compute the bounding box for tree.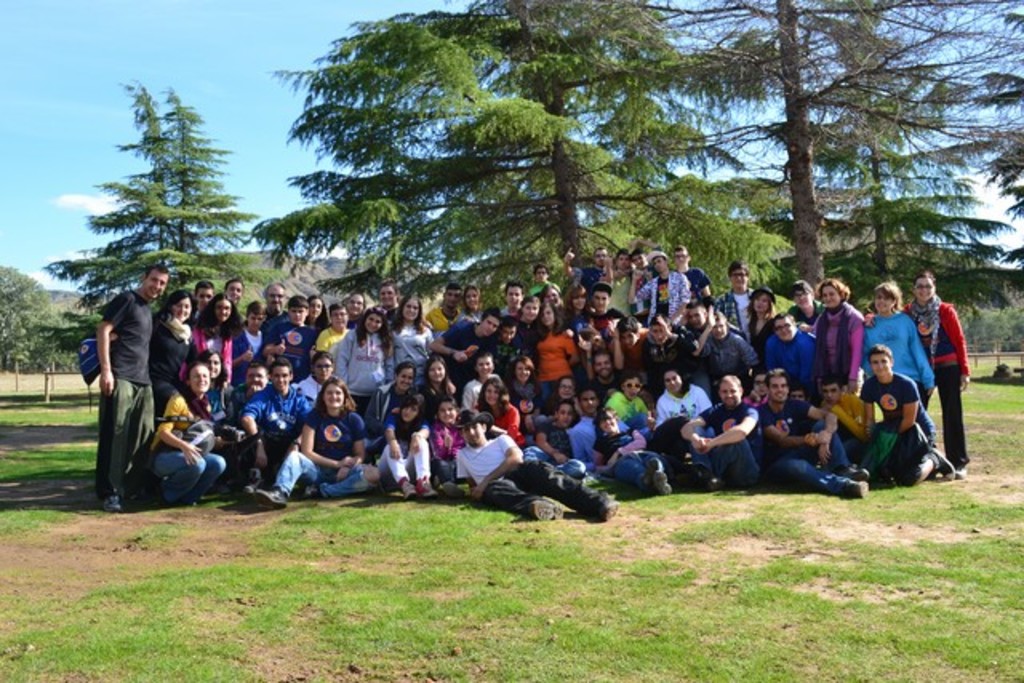
(left=576, top=0, right=1022, bottom=309).
